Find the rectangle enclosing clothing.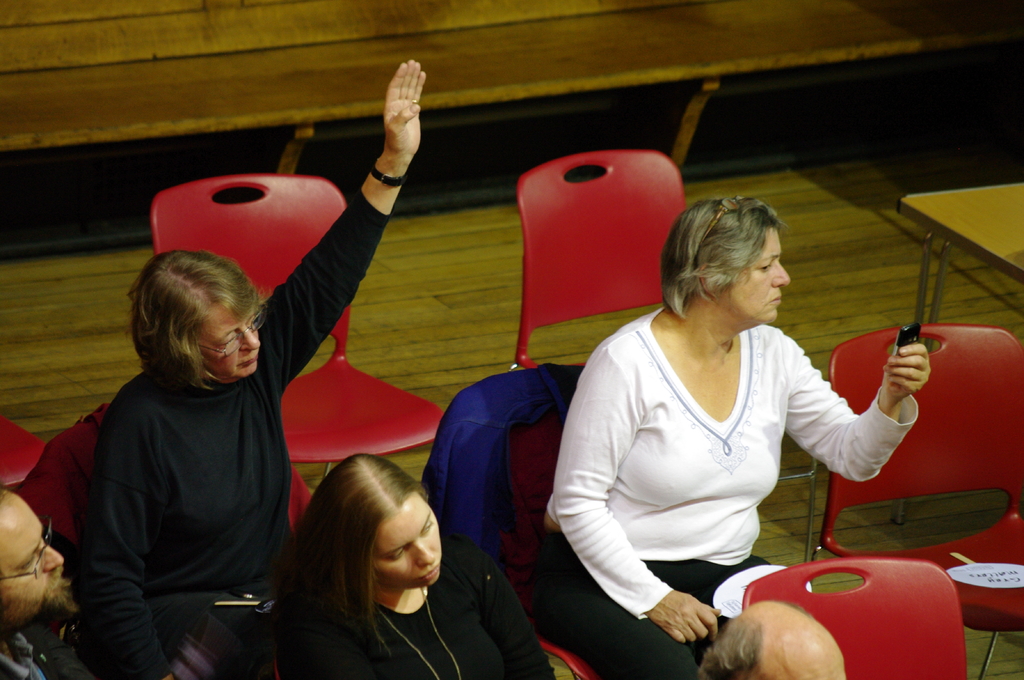
bbox=[1, 621, 91, 679].
